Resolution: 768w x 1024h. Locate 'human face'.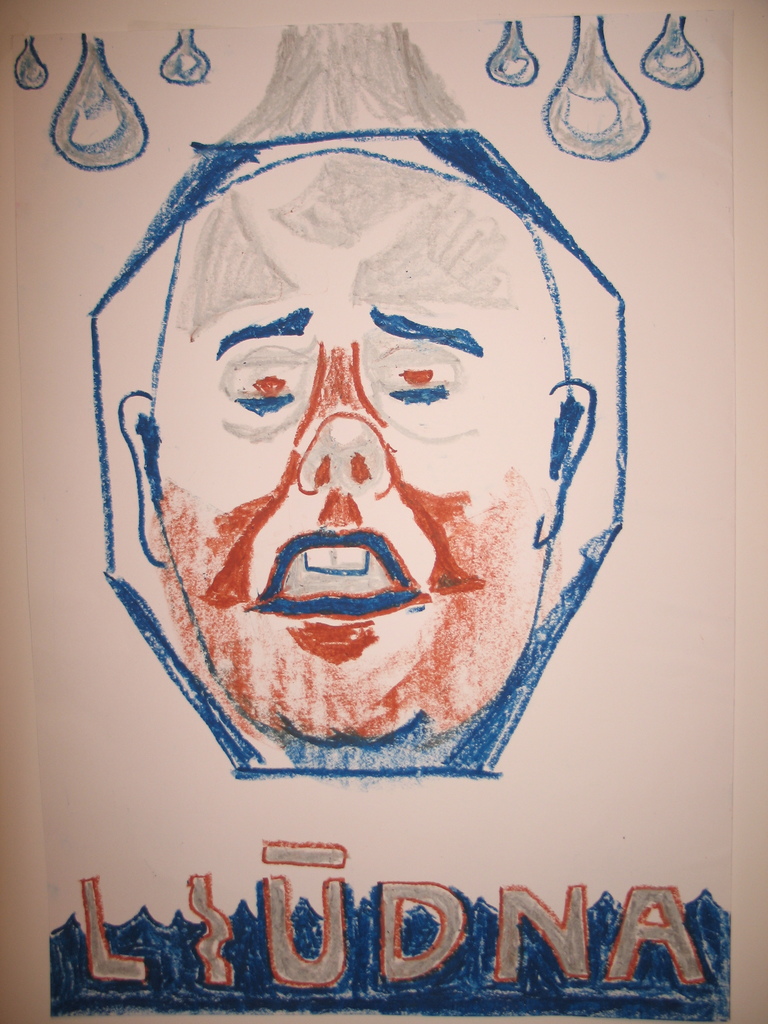
(left=150, top=161, right=559, bottom=738).
